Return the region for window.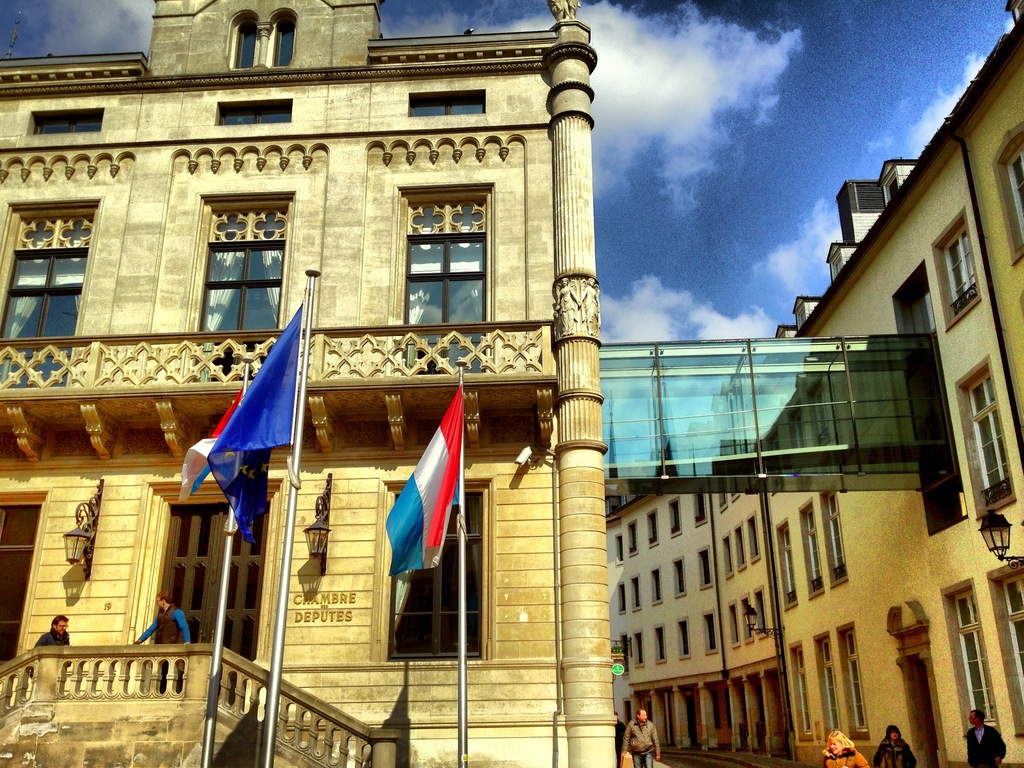
left=955, top=355, right=1012, bottom=520.
